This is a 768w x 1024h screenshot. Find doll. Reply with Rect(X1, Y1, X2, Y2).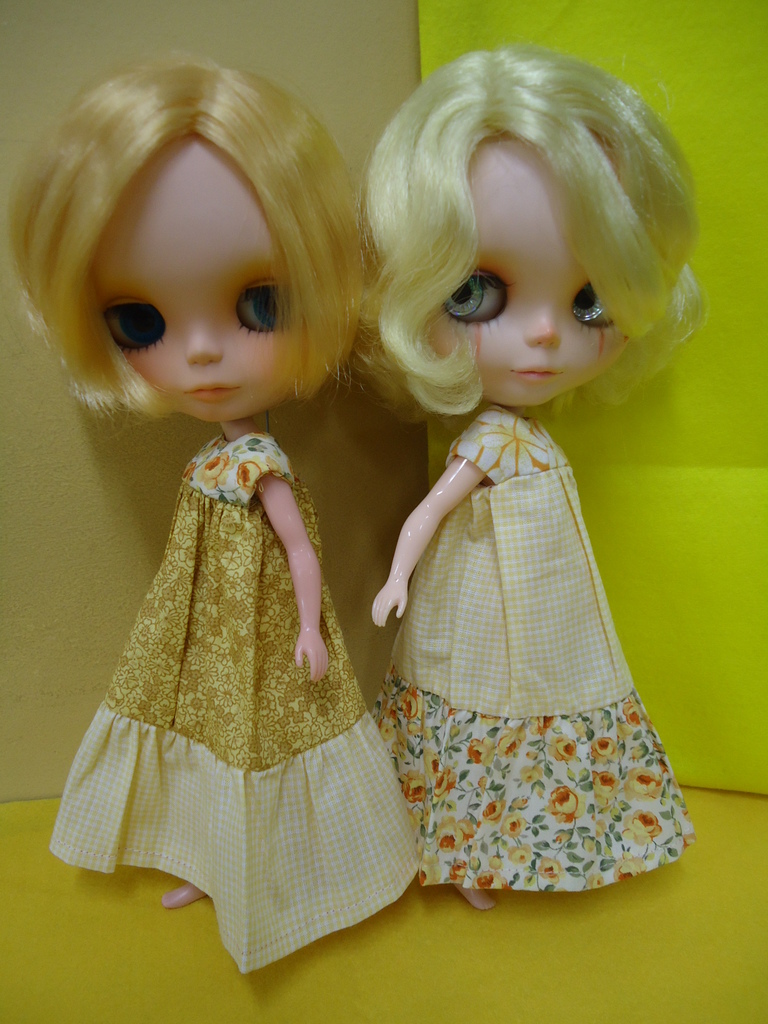
Rect(367, 43, 707, 911).
